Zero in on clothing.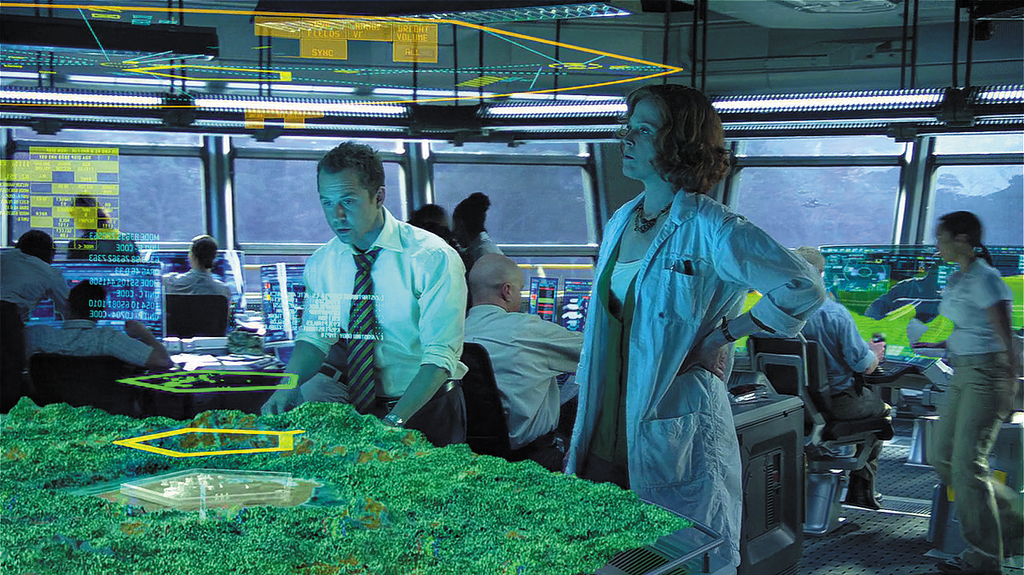
Zeroed in: [left=910, top=198, right=1018, bottom=546].
